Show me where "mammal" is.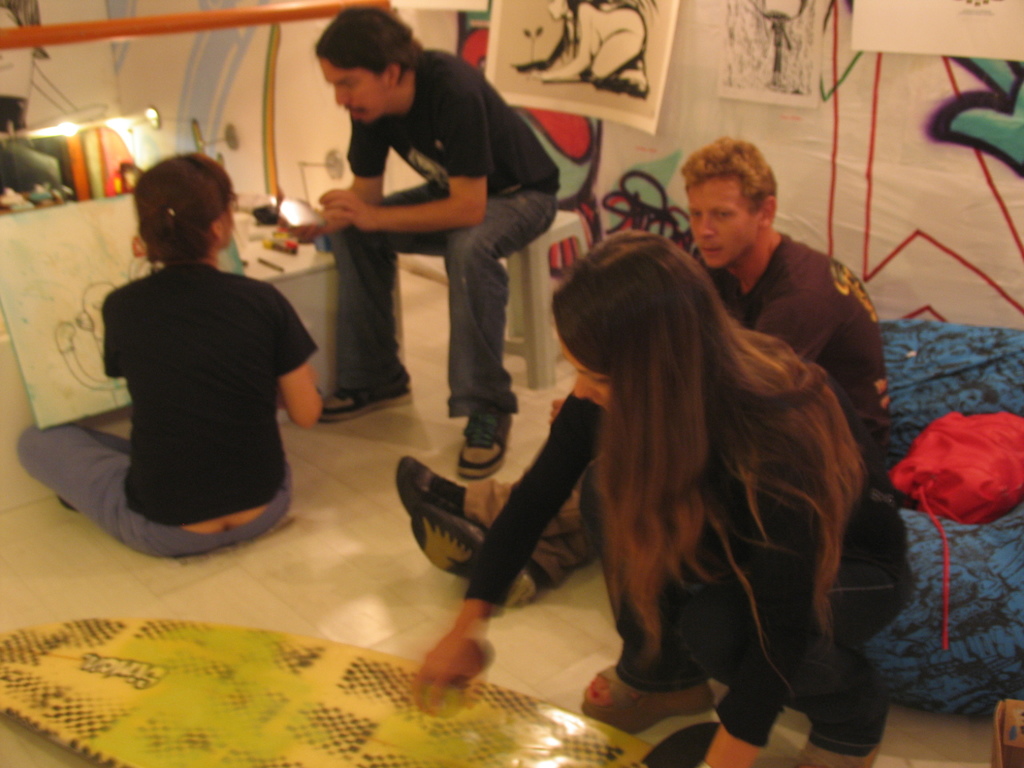
"mammal" is at crop(547, 0, 652, 94).
